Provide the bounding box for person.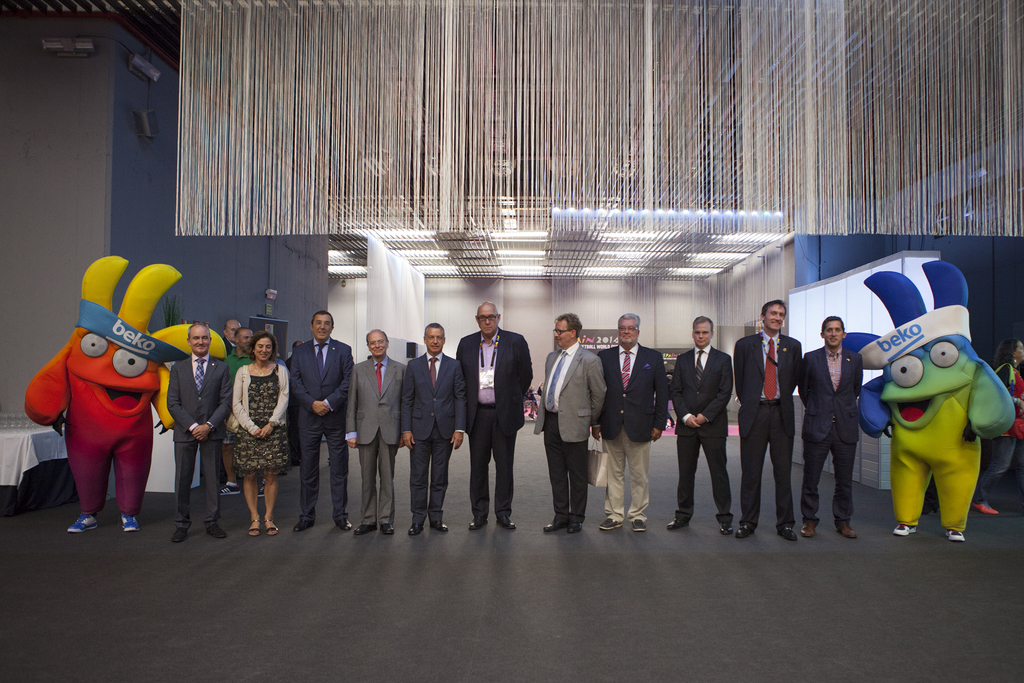
BBox(165, 323, 233, 542).
